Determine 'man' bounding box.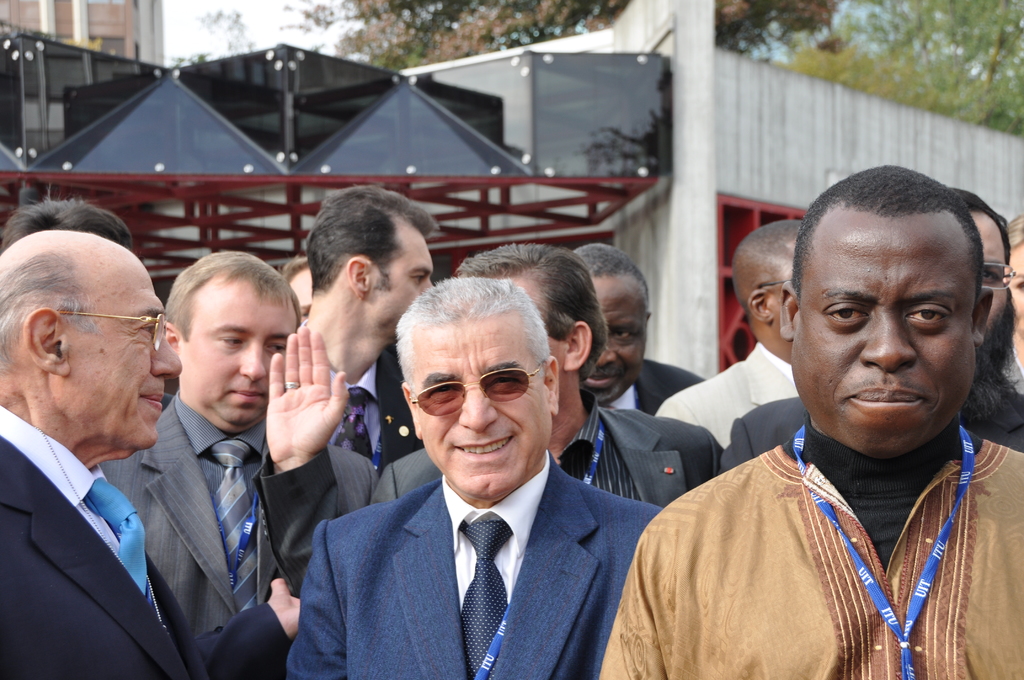
Determined: <box>253,234,725,598</box>.
